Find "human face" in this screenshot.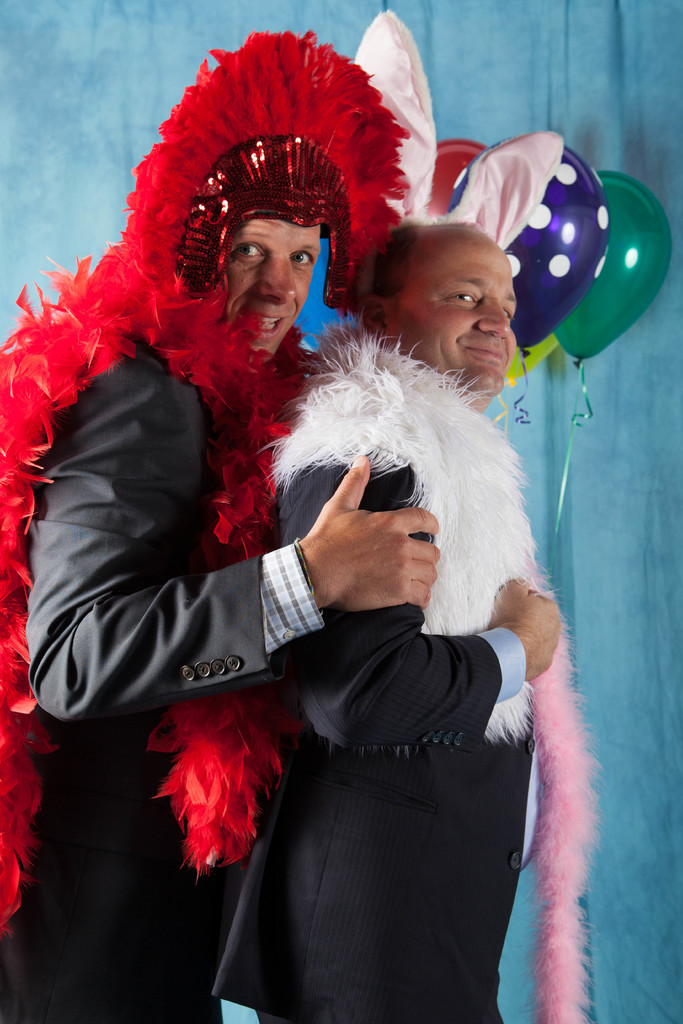
The bounding box for "human face" is box(383, 234, 515, 400).
